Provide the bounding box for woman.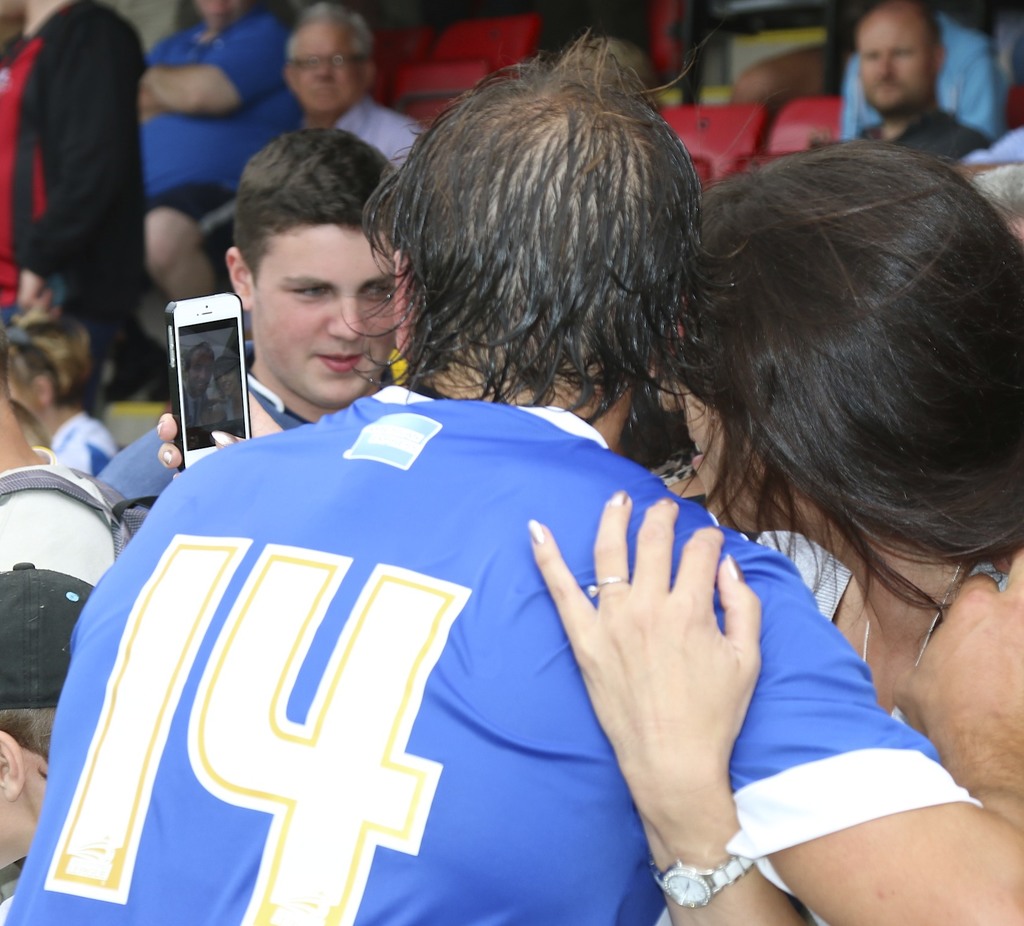
Rect(218, 363, 247, 422).
